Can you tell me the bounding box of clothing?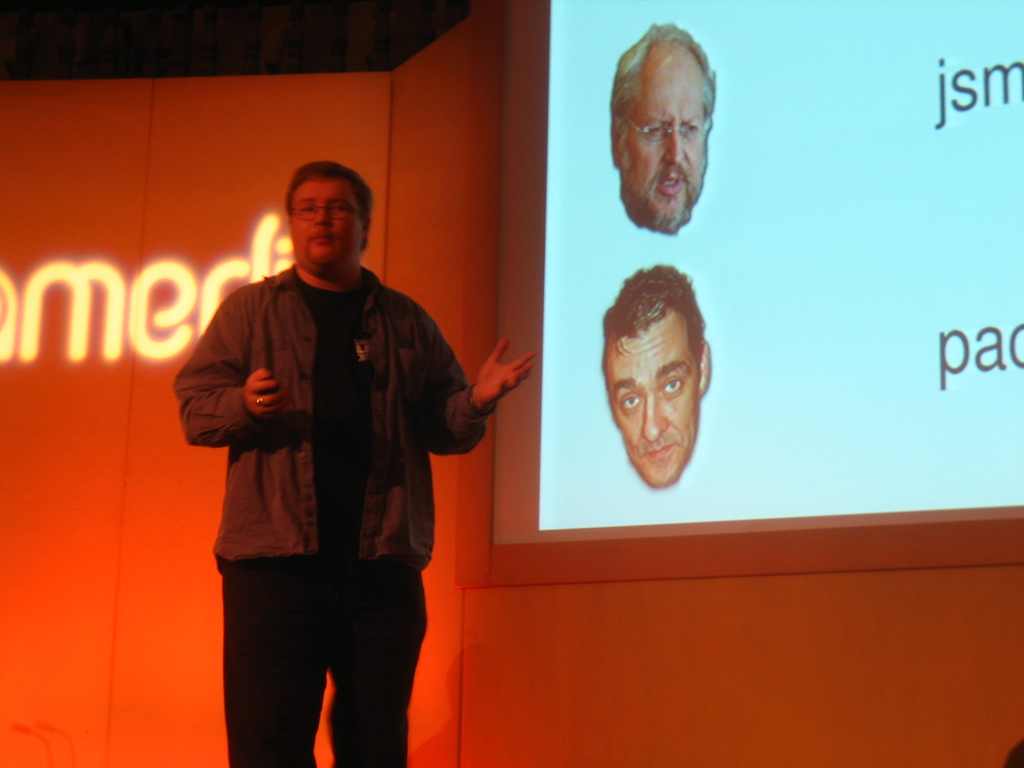
[161, 257, 490, 767].
